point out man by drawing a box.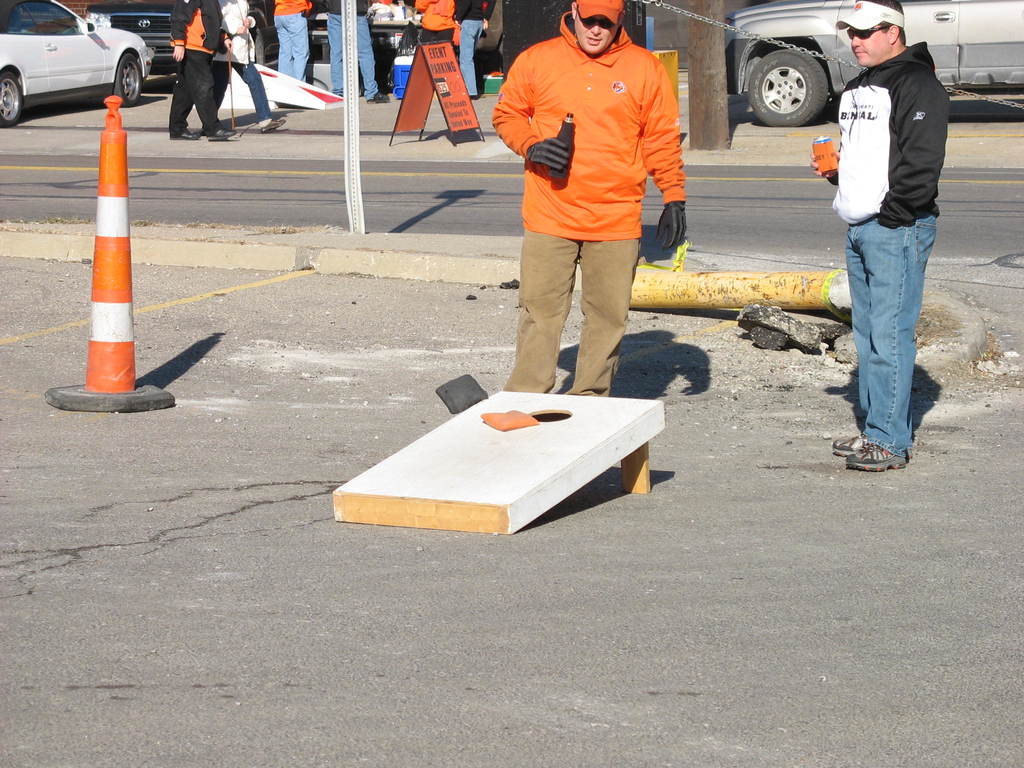
(408, 0, 452, 44).
